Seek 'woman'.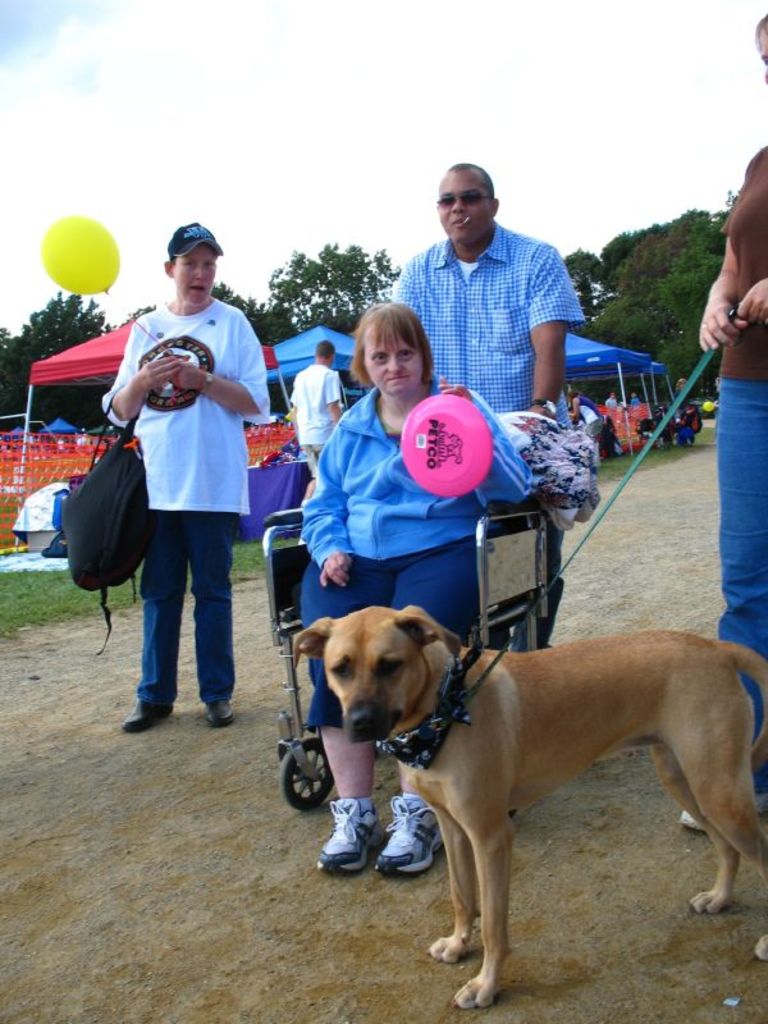
x1=568 y1=393 x2=604 y2=436.
